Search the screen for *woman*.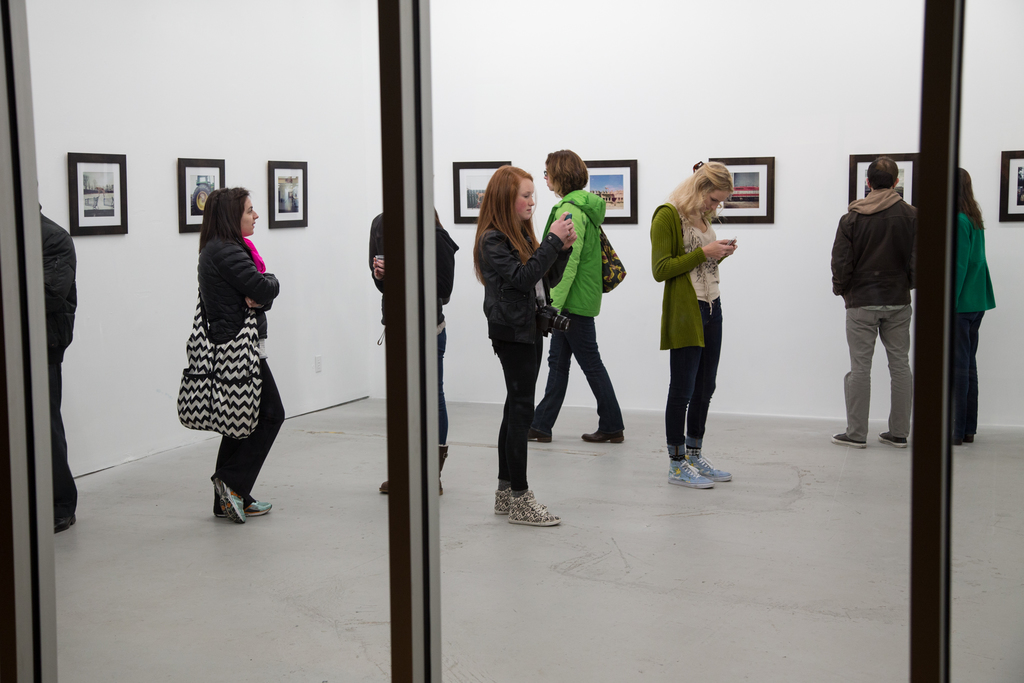
Found at box=[660, 168, 752, 473].
